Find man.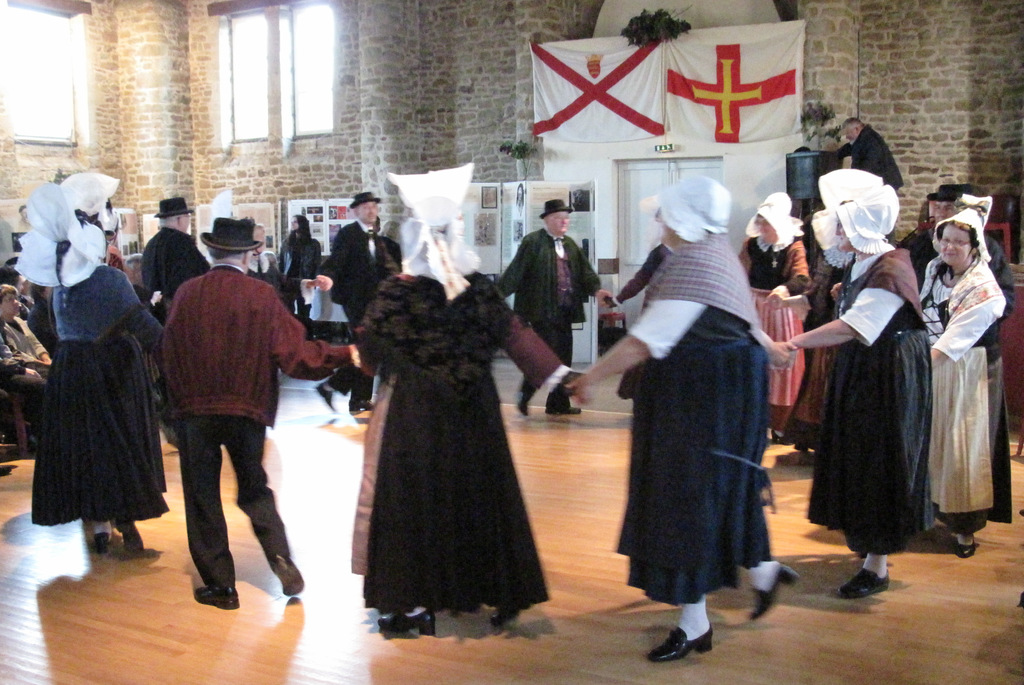
<bbox>301, 190, 383, 418</bbox>.
